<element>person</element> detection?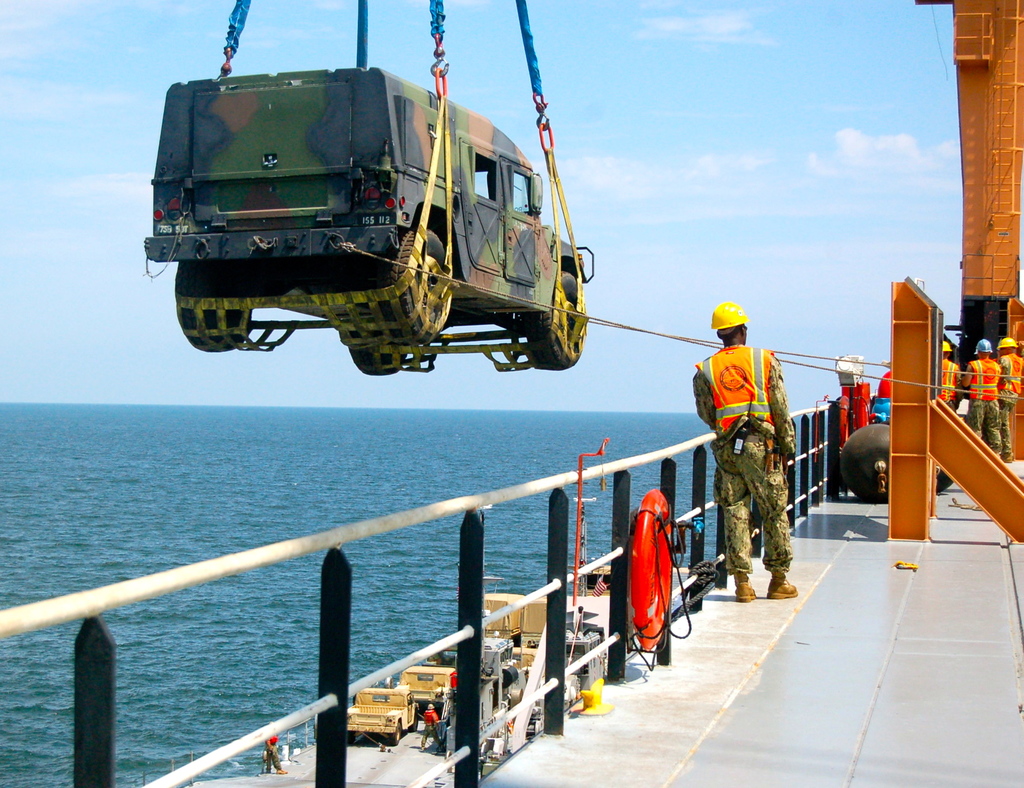
937/334/963/422
